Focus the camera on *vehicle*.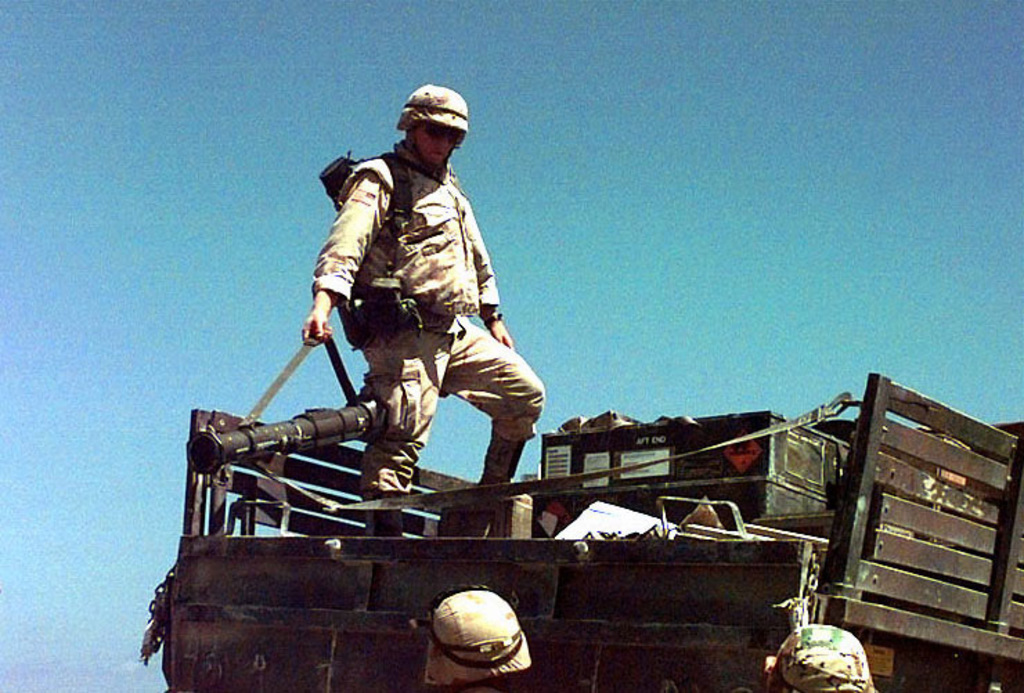
Focus region: l=148, t=300, r=998, b=663.
